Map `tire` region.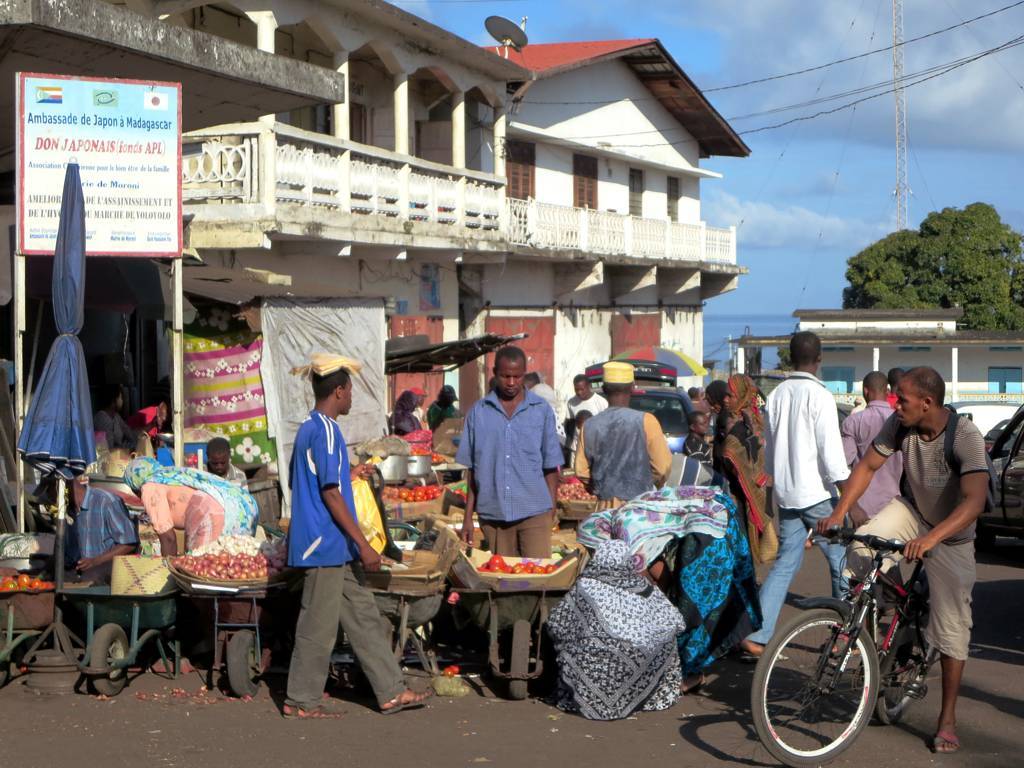
Mapped to bbox=(505, 618, 540, 702).
